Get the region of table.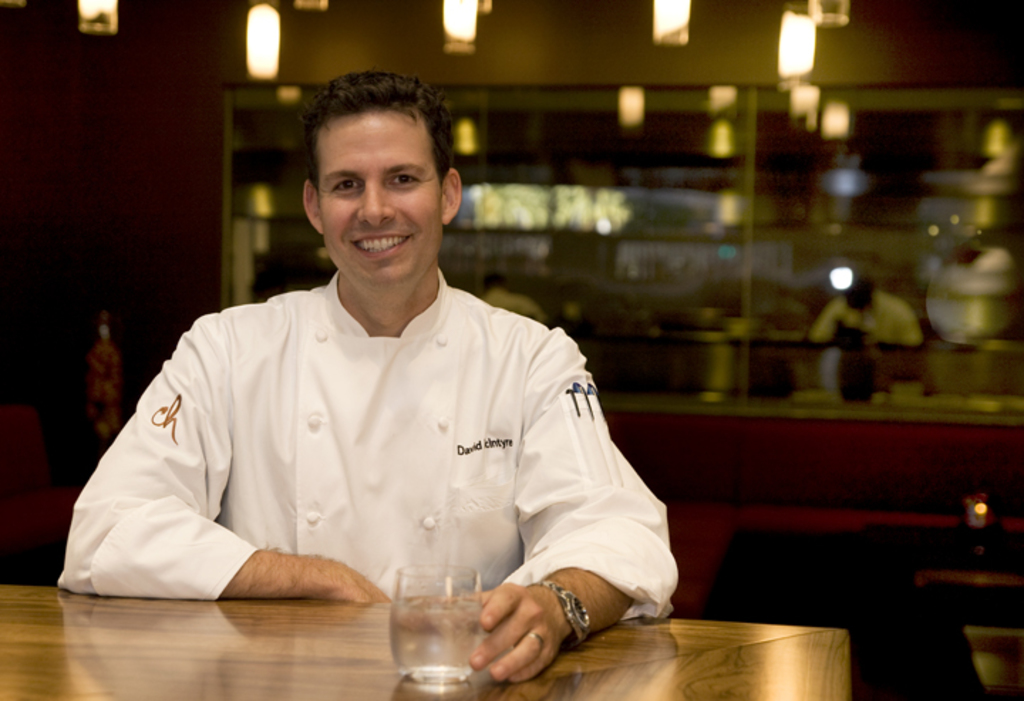
bbox=[0, 579, 856, 700].
